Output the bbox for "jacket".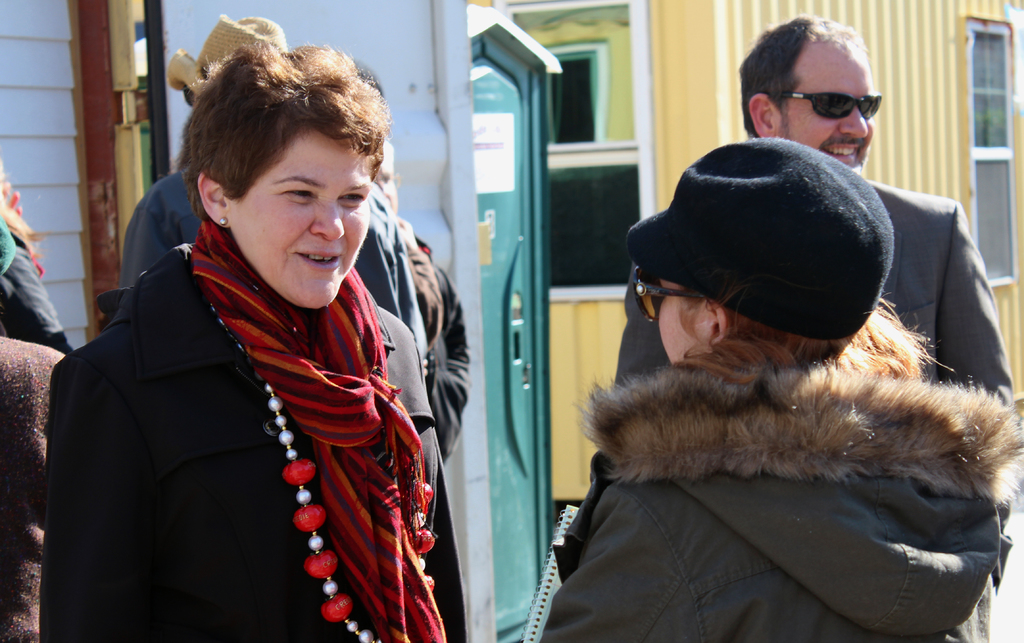
detection(534, 363, 1023, 642).
